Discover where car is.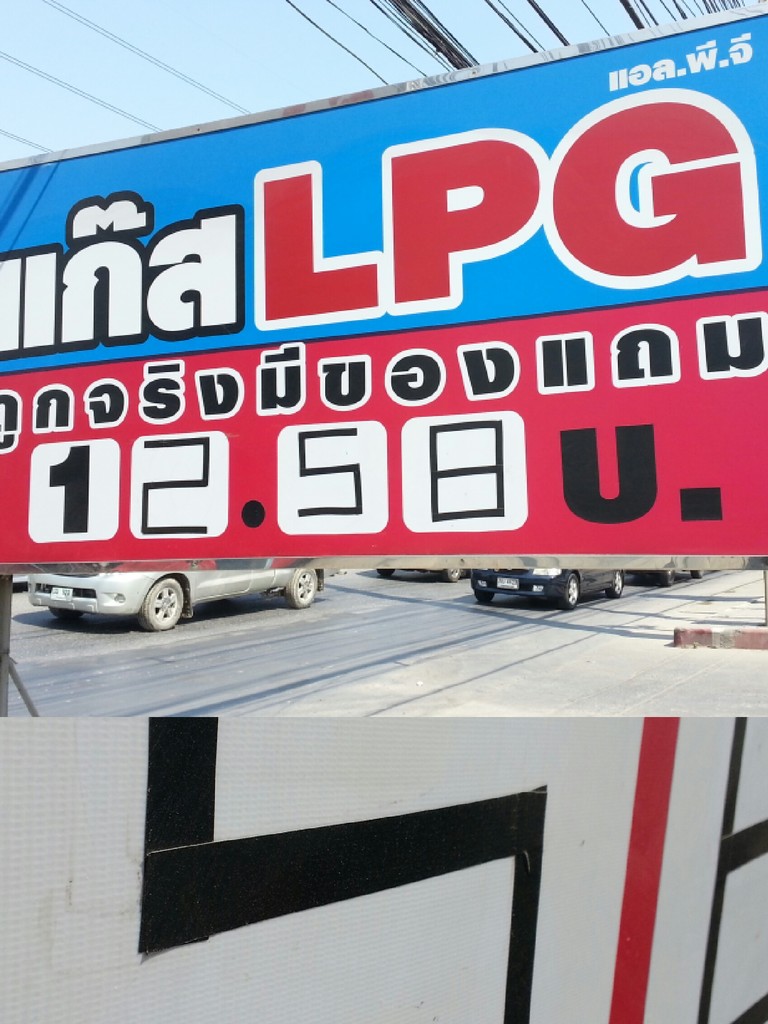
Discovered at <box>20,537,322,622</box>.
